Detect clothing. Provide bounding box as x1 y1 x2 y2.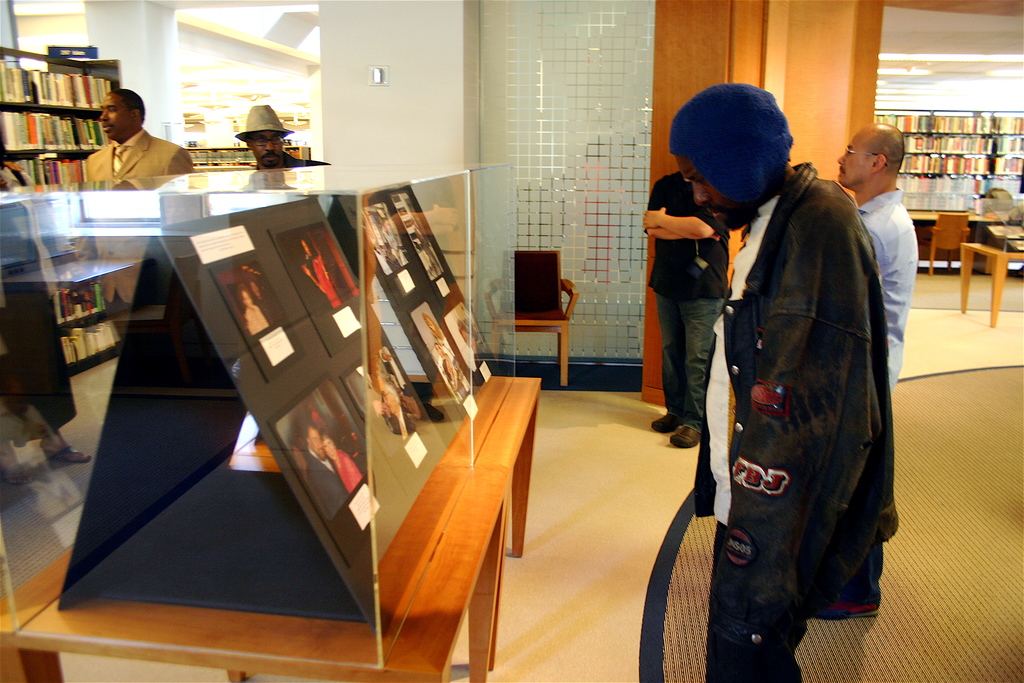
87 129 196 329.
